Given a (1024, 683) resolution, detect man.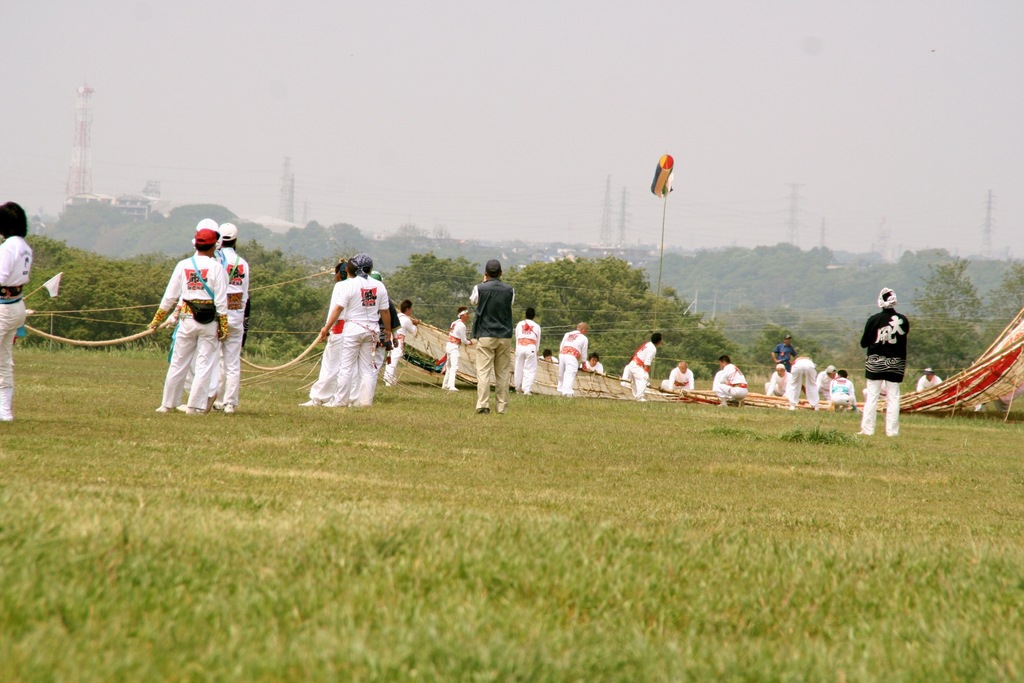
(150,228,231,415).
